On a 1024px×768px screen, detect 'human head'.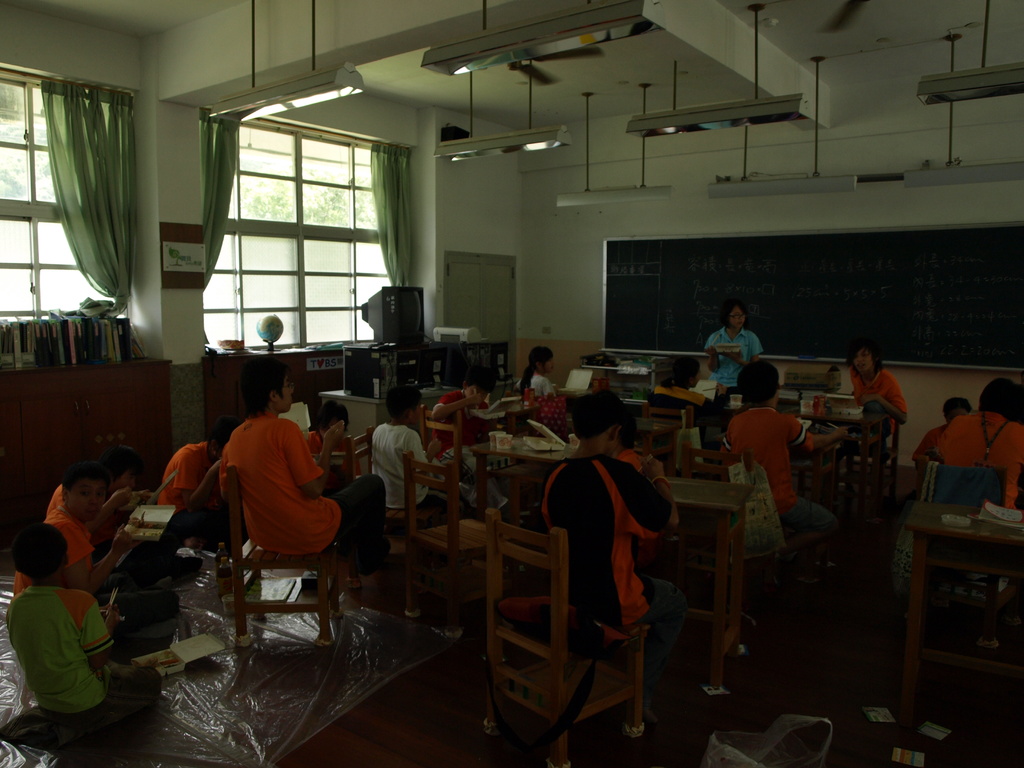
bbox=(526, 342, 556, 373).
